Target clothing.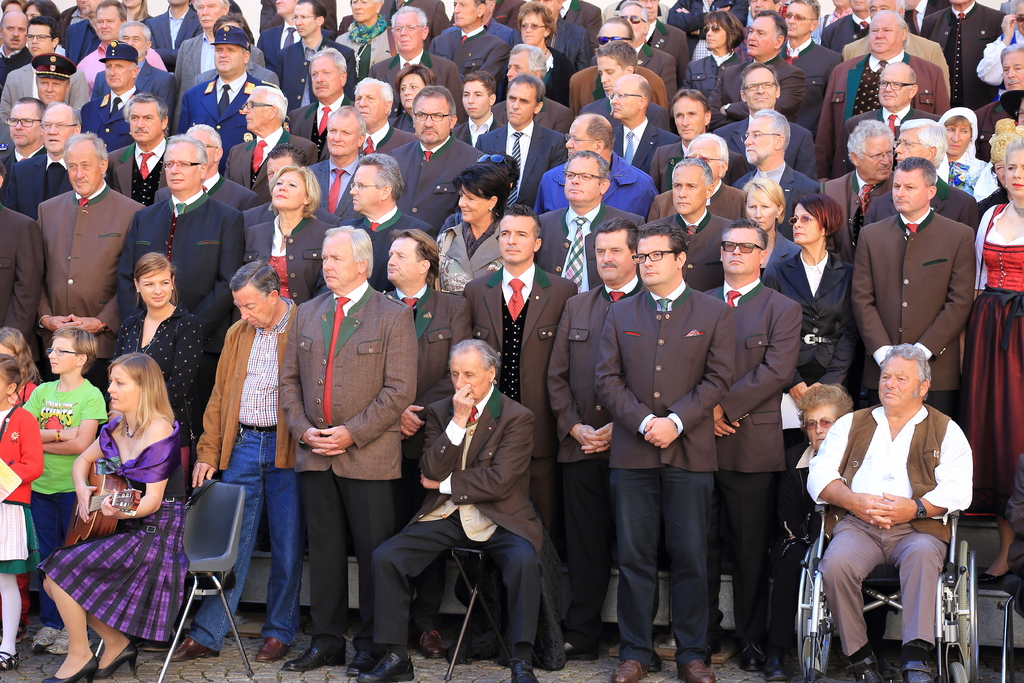
Target region: select_region(812, 45, 957, 186).
